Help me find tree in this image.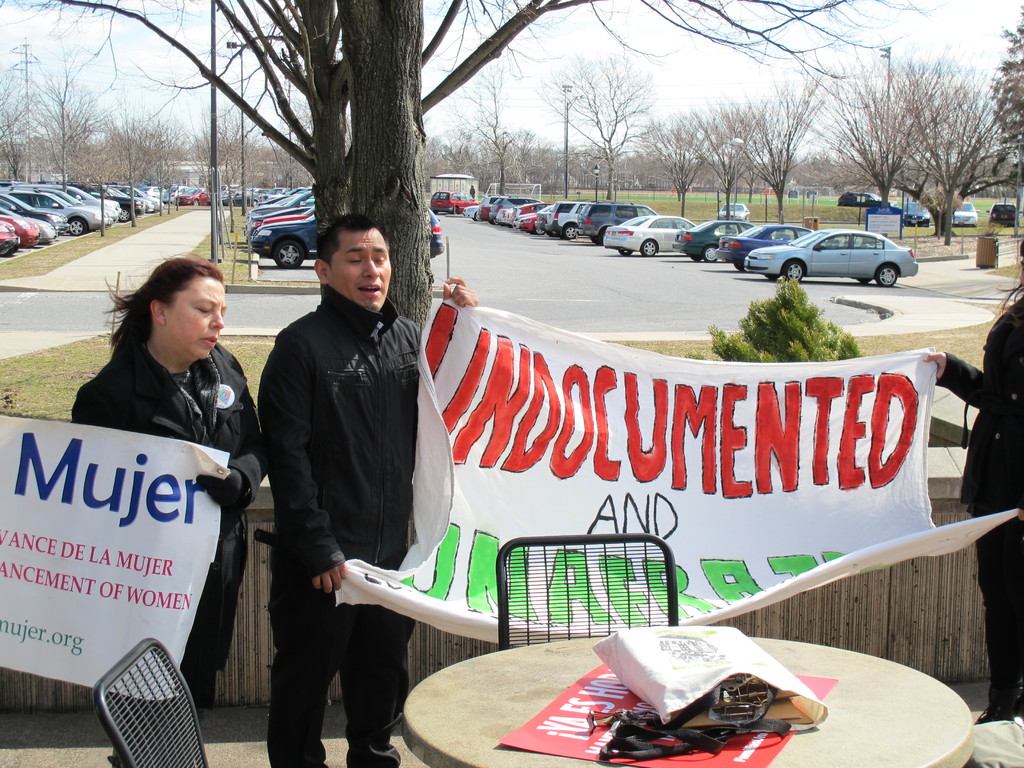
Found it: box=[885, 60, 1023, 245].
